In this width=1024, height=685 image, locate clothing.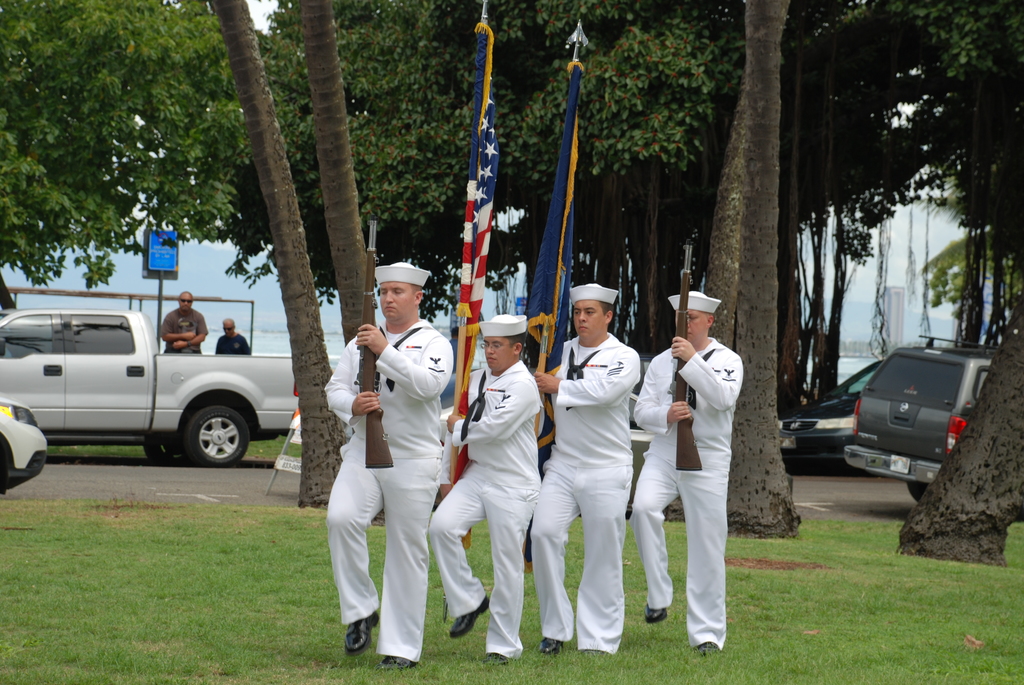
Bounding box: <bbox>160, 308, 209, 352</bbox>.
